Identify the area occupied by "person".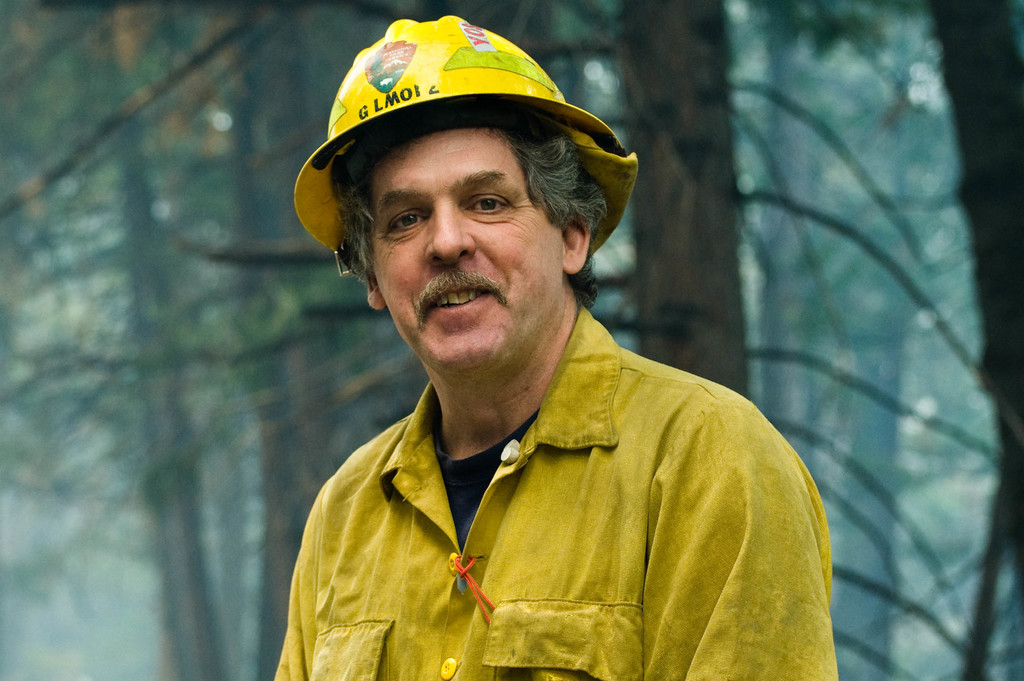
Area: 273:13:828:680.
